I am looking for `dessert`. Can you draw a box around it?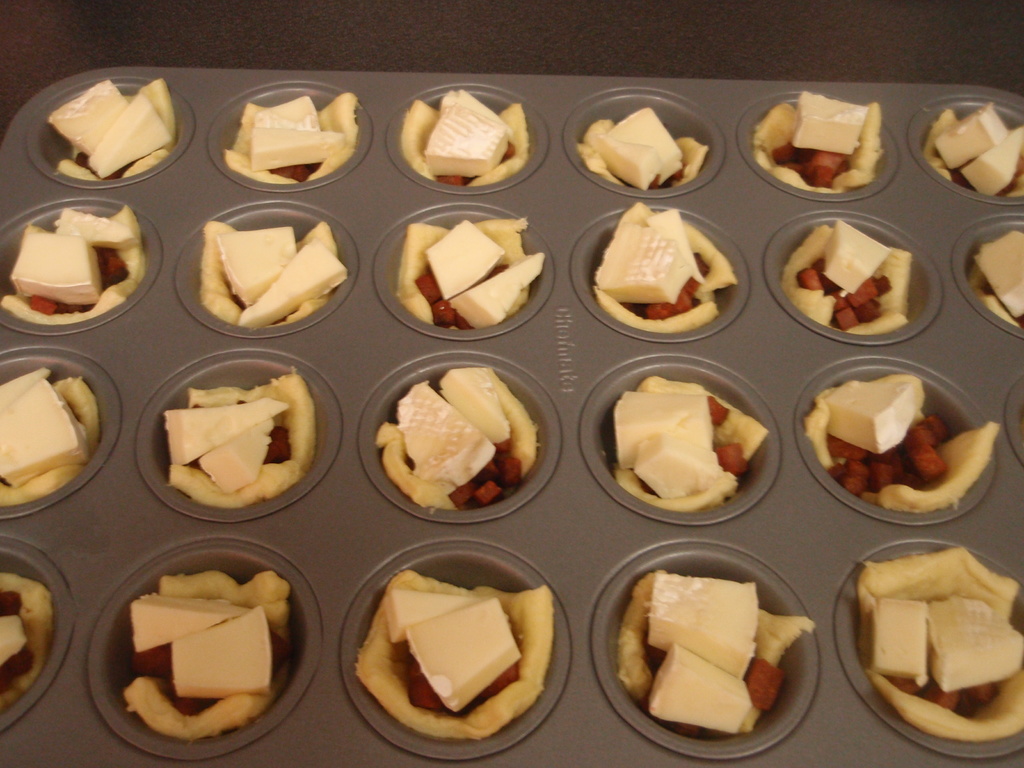
Sure, the bounding box is crop(191, 220, 352, 330).
